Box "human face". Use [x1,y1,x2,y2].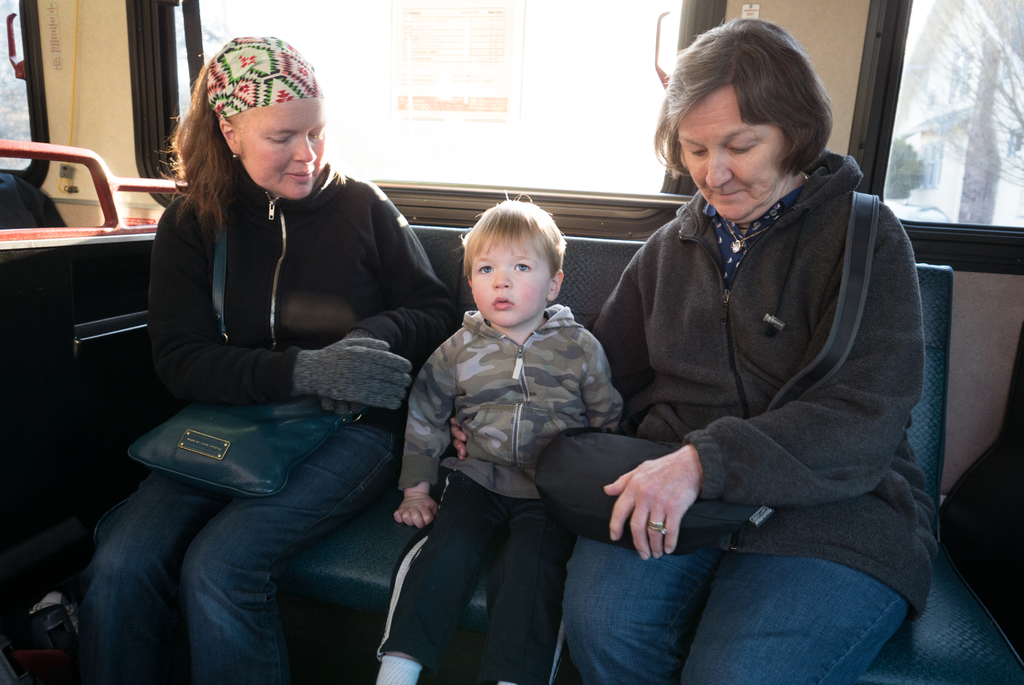
[675,79,792,215].
